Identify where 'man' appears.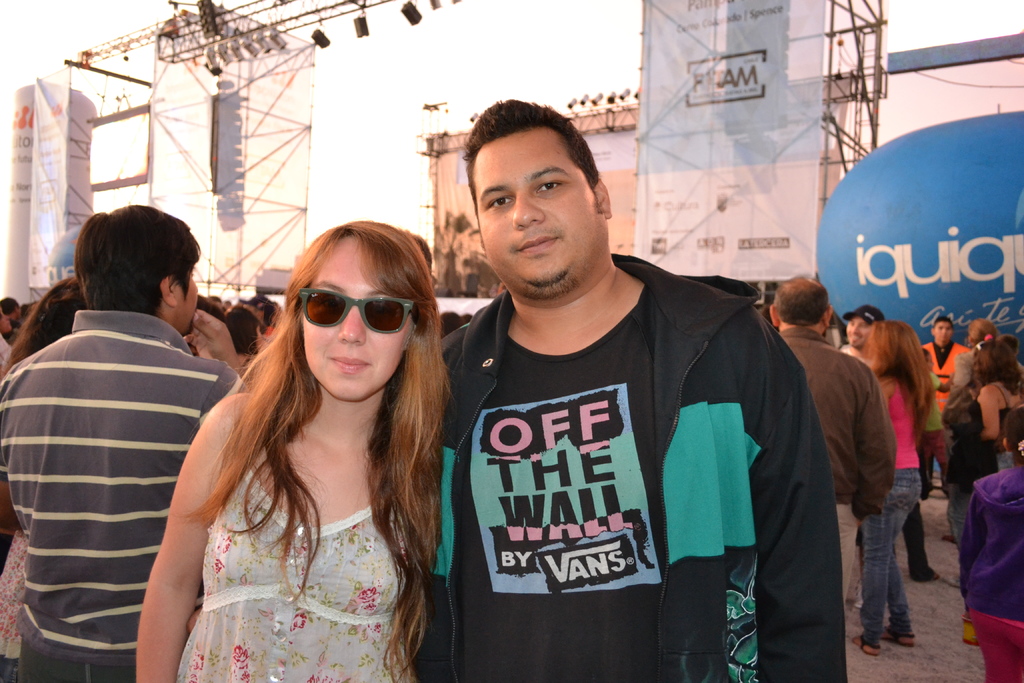
Appears at (0, 199, 250, 682).
